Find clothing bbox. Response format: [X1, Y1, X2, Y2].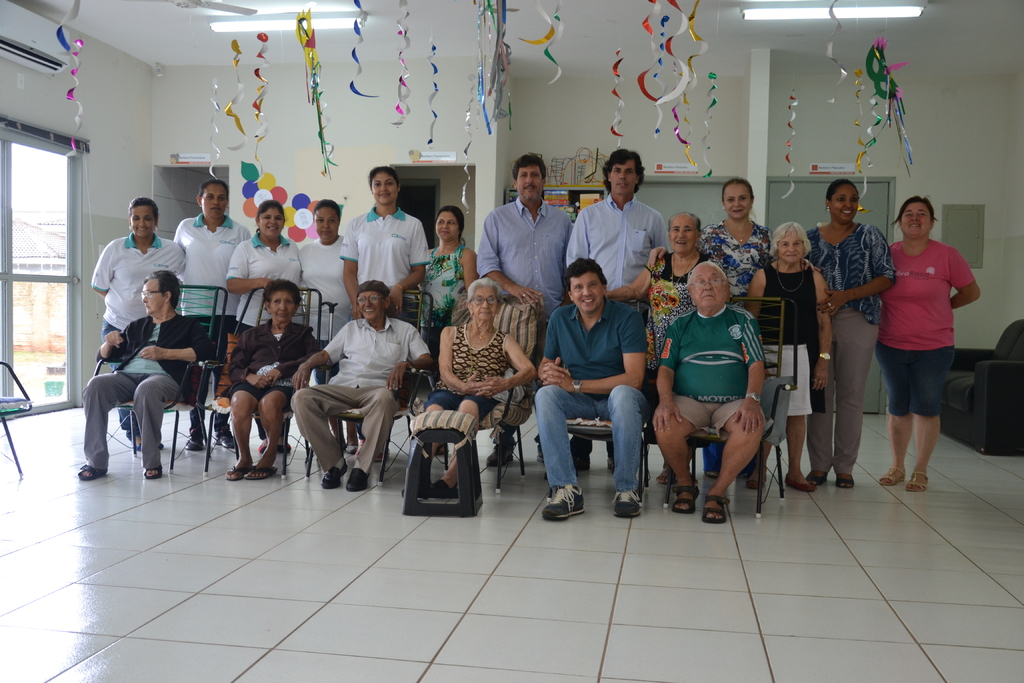
[290, 314, 428, 474].
